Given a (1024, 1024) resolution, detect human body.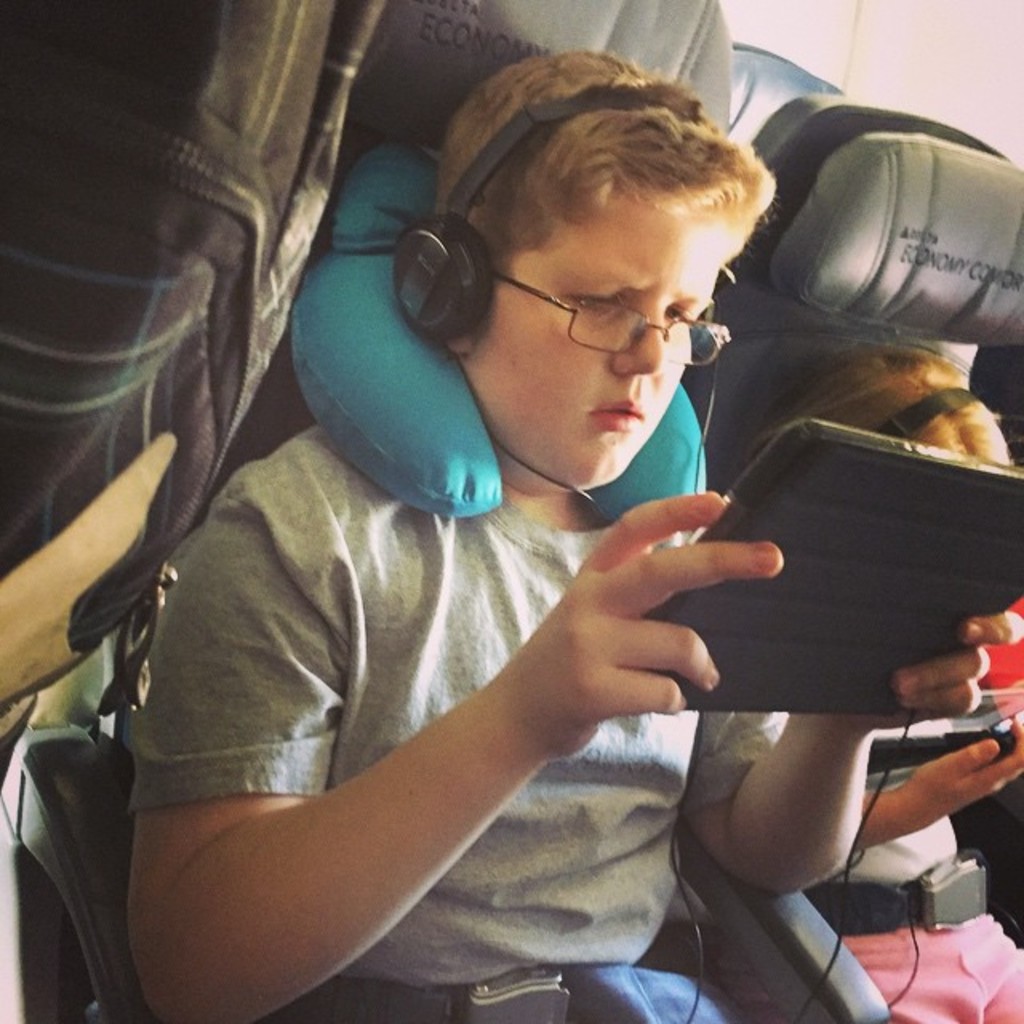
region(685, 349, 1022, 1022).
